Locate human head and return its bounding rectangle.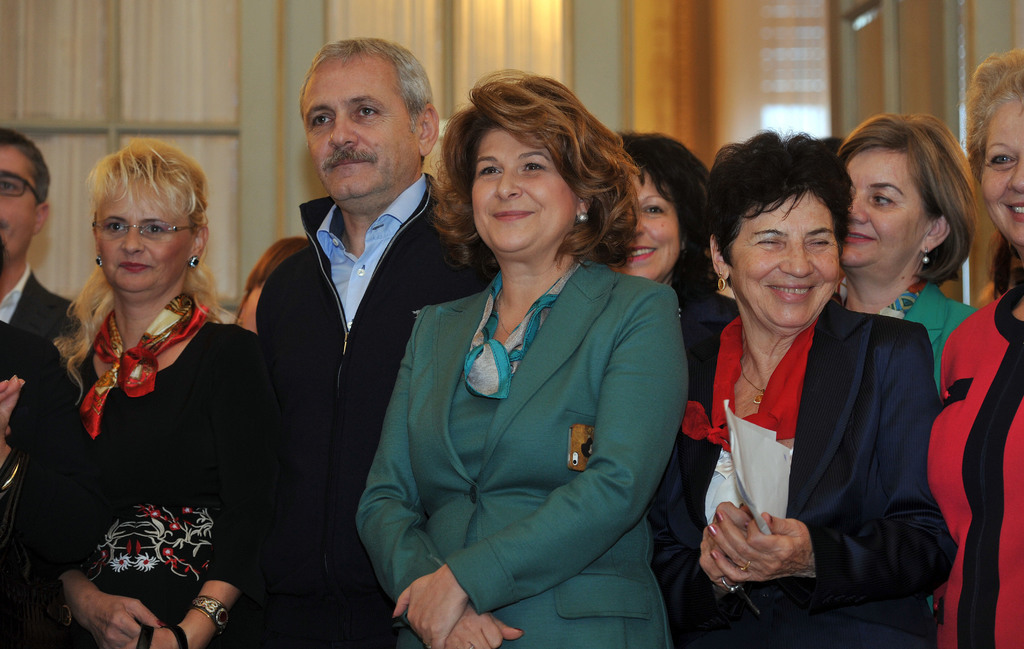
[left=0, top=125, right=63, bottom=257].
